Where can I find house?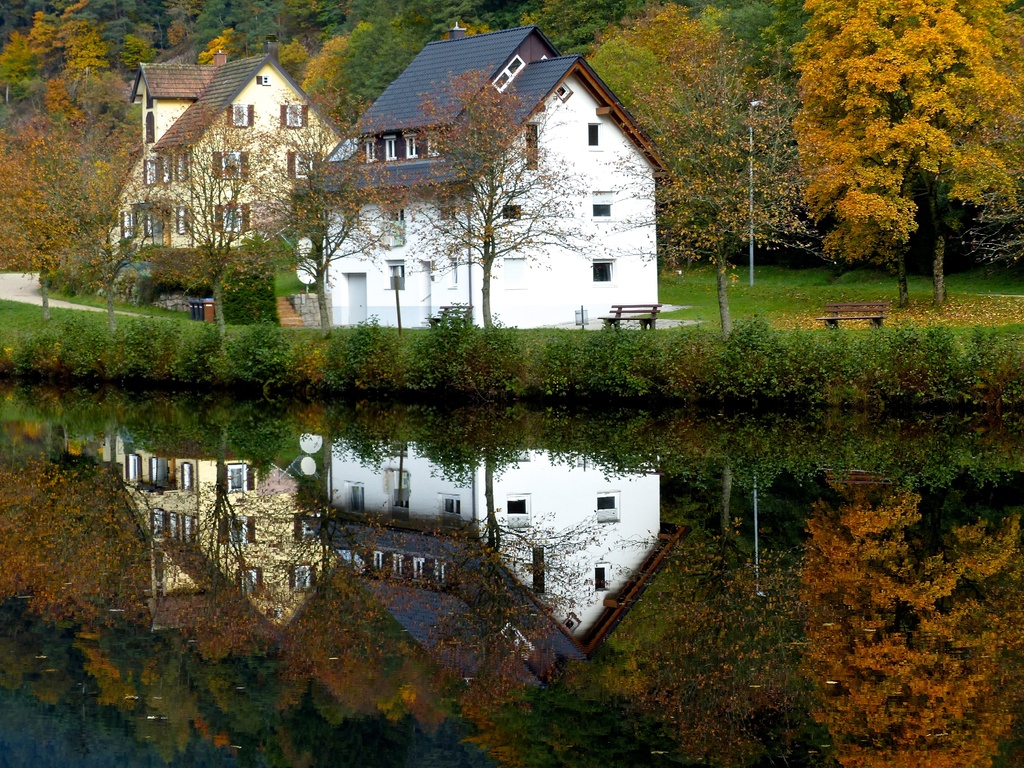
You can find it at 275/26/669/338.
